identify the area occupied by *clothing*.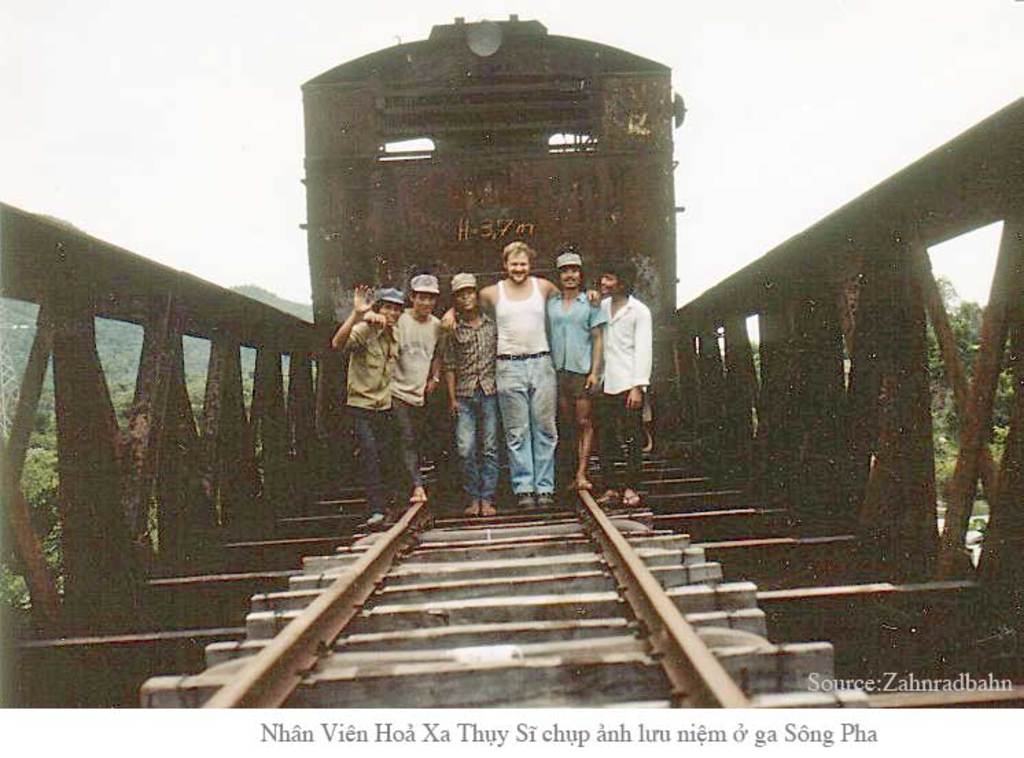
Area: pyautogui.locateOnScreen(597, 295, 659, 509).
